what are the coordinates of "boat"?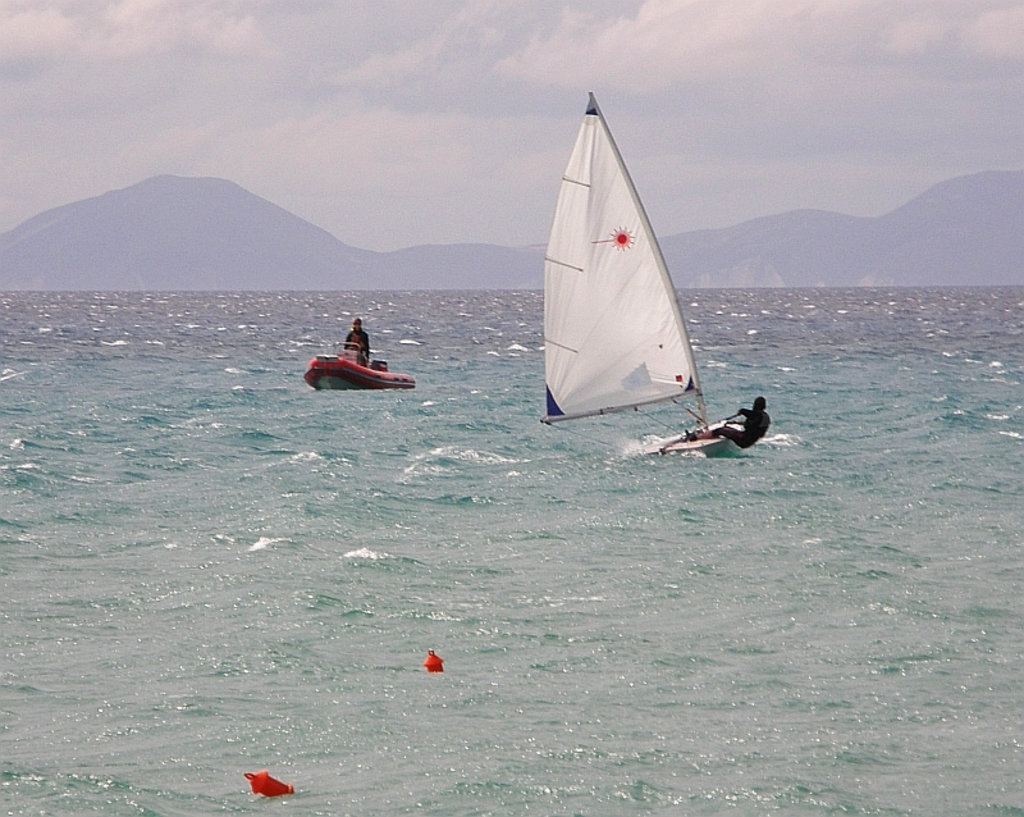
l=300, t=334, r=419, b=398.
